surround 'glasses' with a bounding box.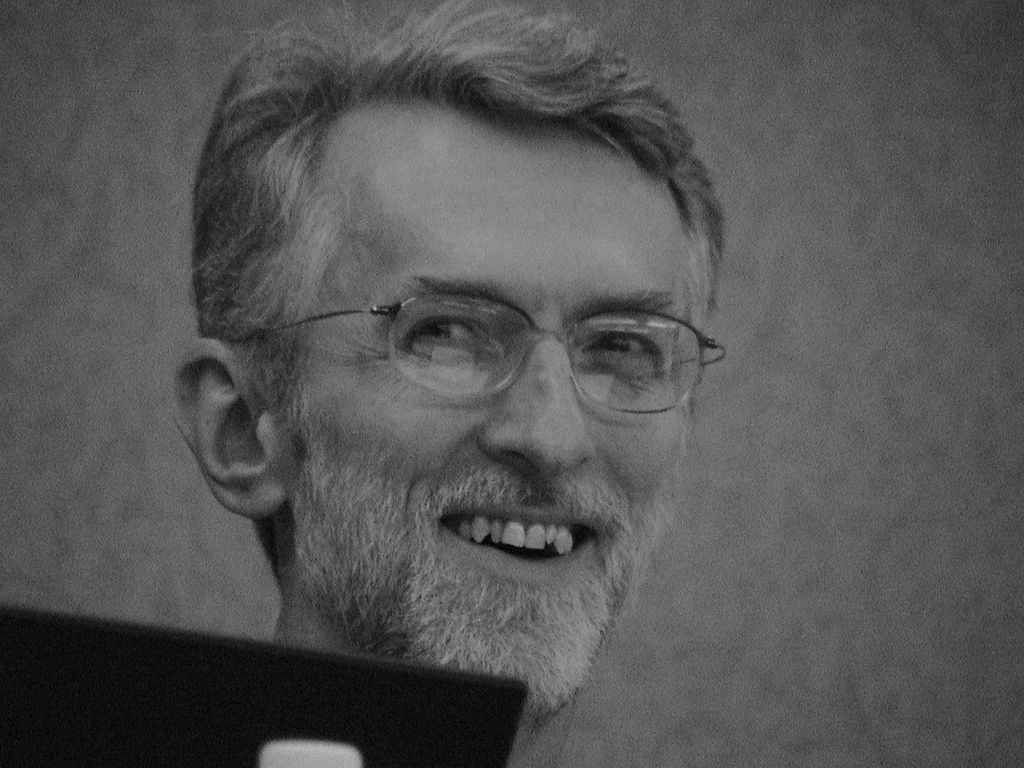
BBox(222, 300, 733, 422).
